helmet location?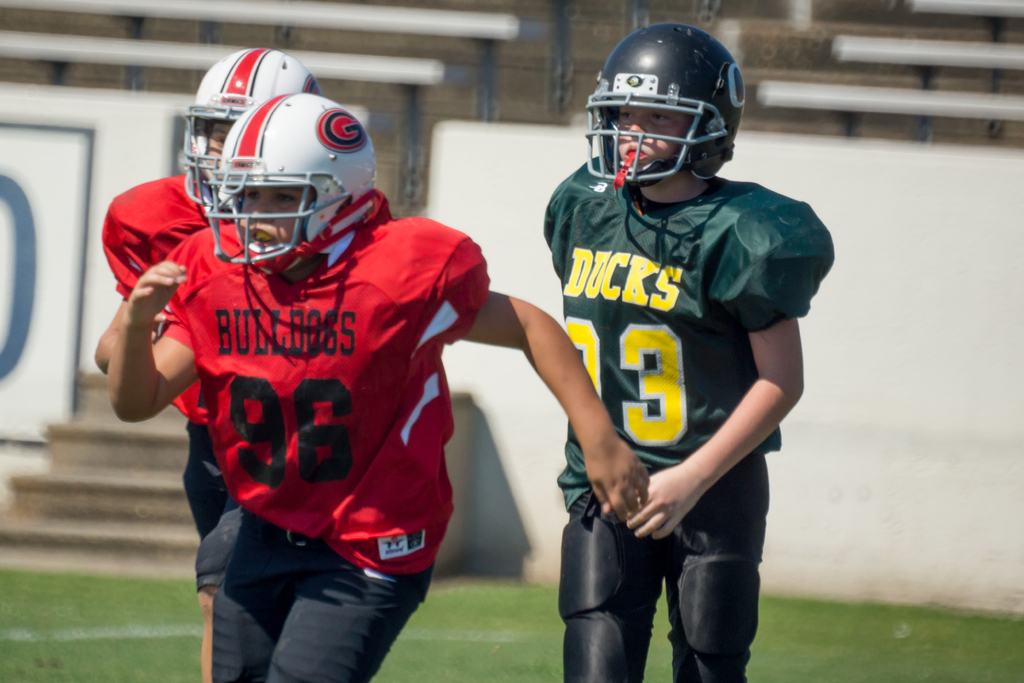
Rect(584, 22, 746, 190)
